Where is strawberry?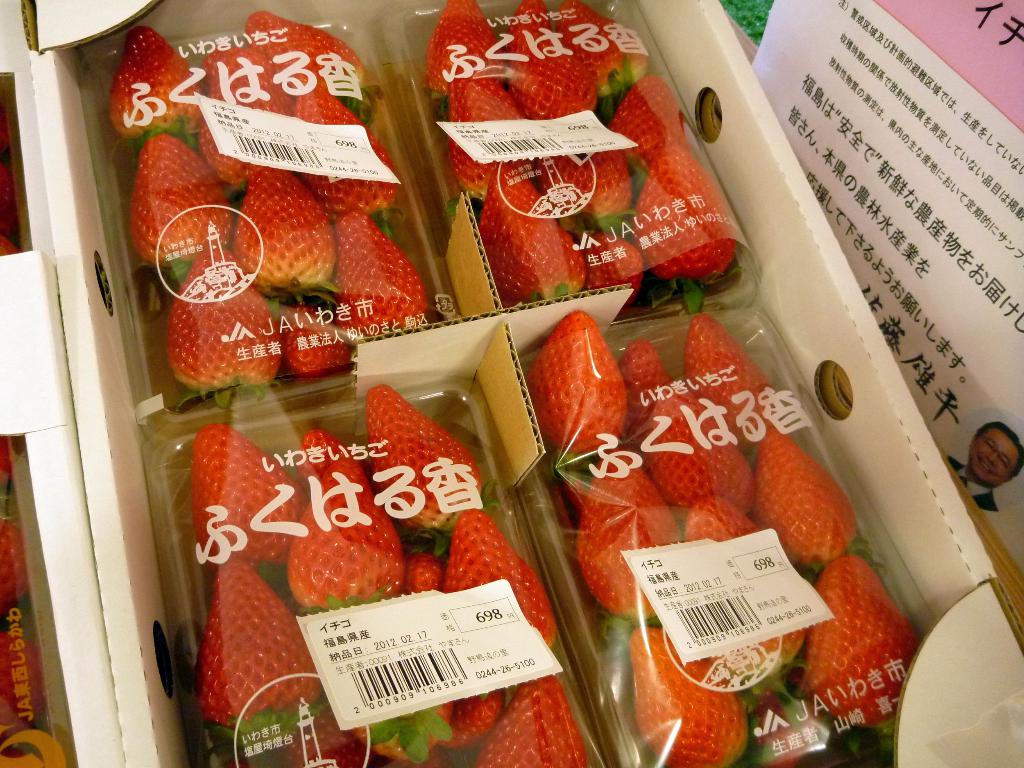
select_region(110, 24, 214, 152).
